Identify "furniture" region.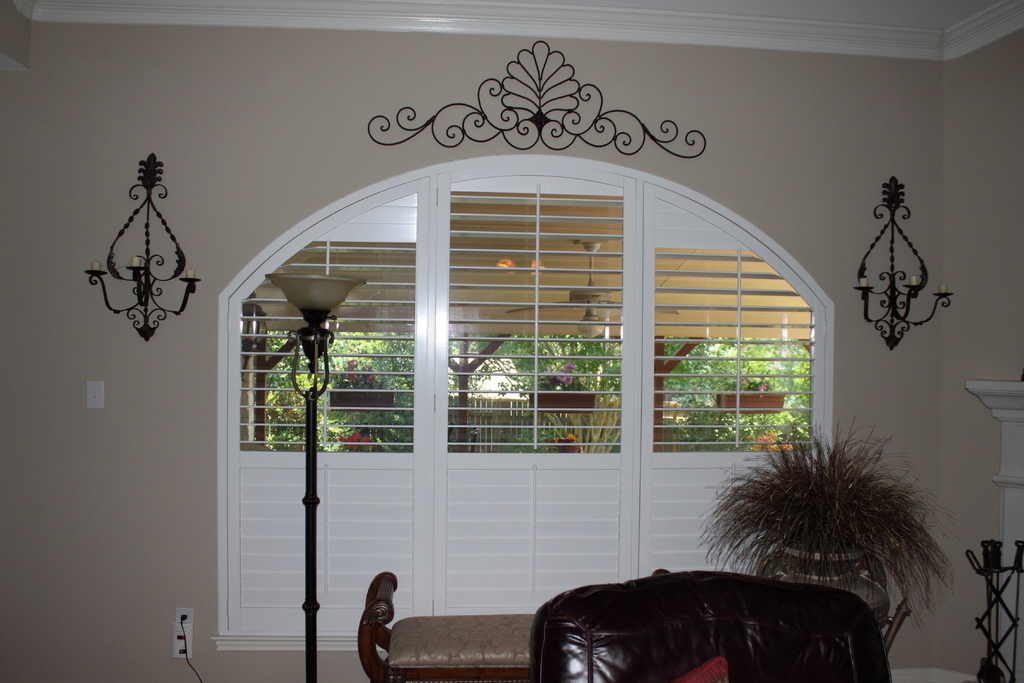
Region: <box>357,568,671,682</box>.
